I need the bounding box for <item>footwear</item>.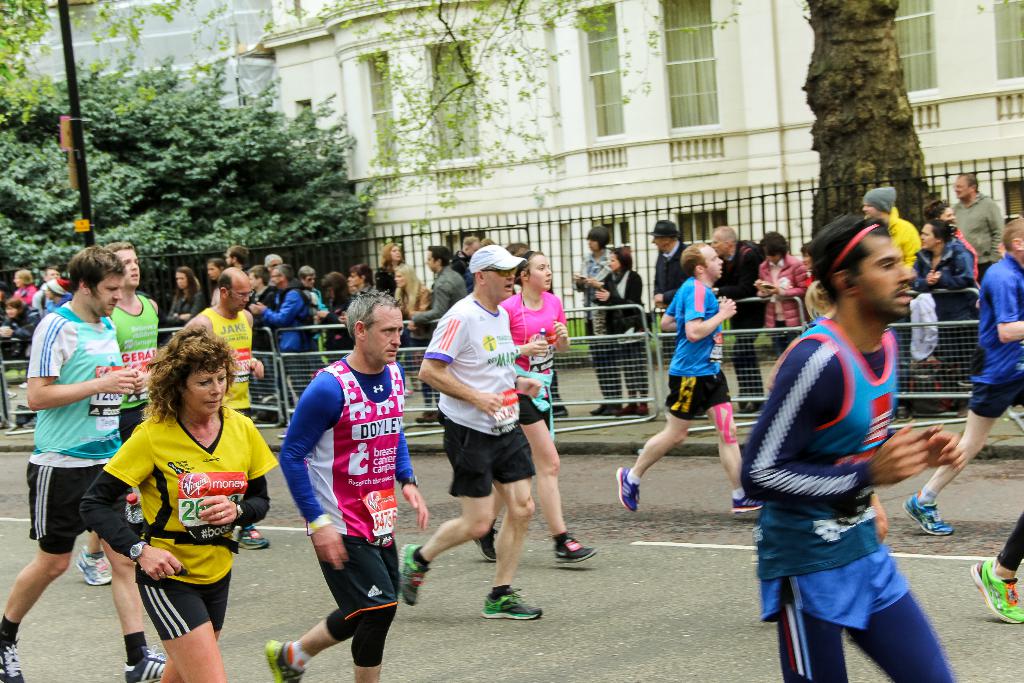
Here it is: select_region(616, 468, 638, 516).
